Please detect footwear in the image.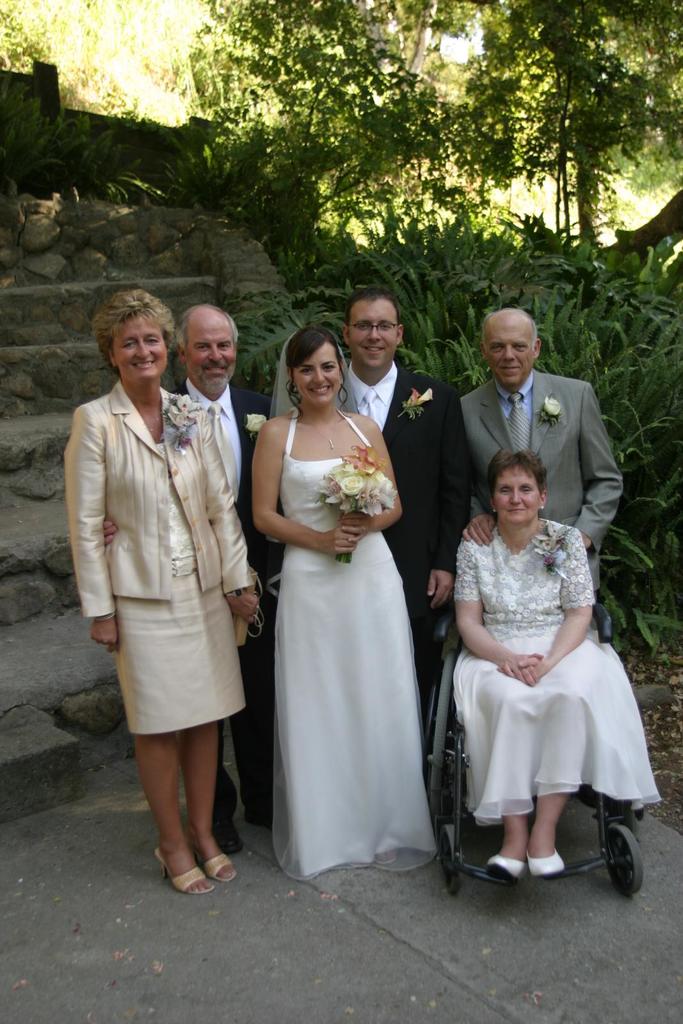
bbox=[485, 853, 524, 883].
